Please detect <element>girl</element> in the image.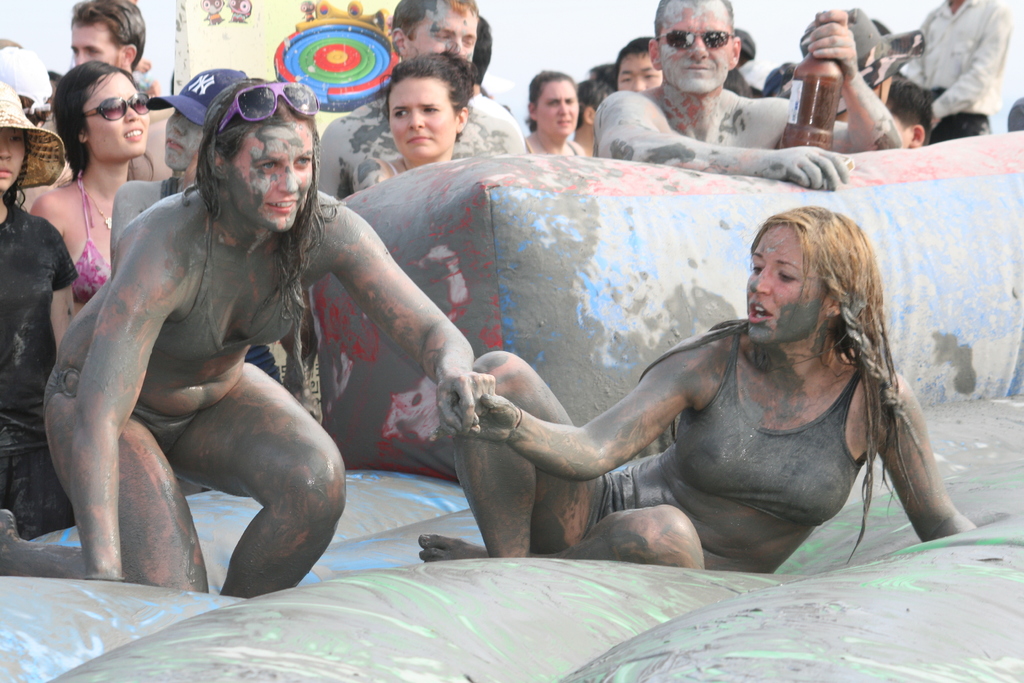
bbox(417, 204, 979, 571).
